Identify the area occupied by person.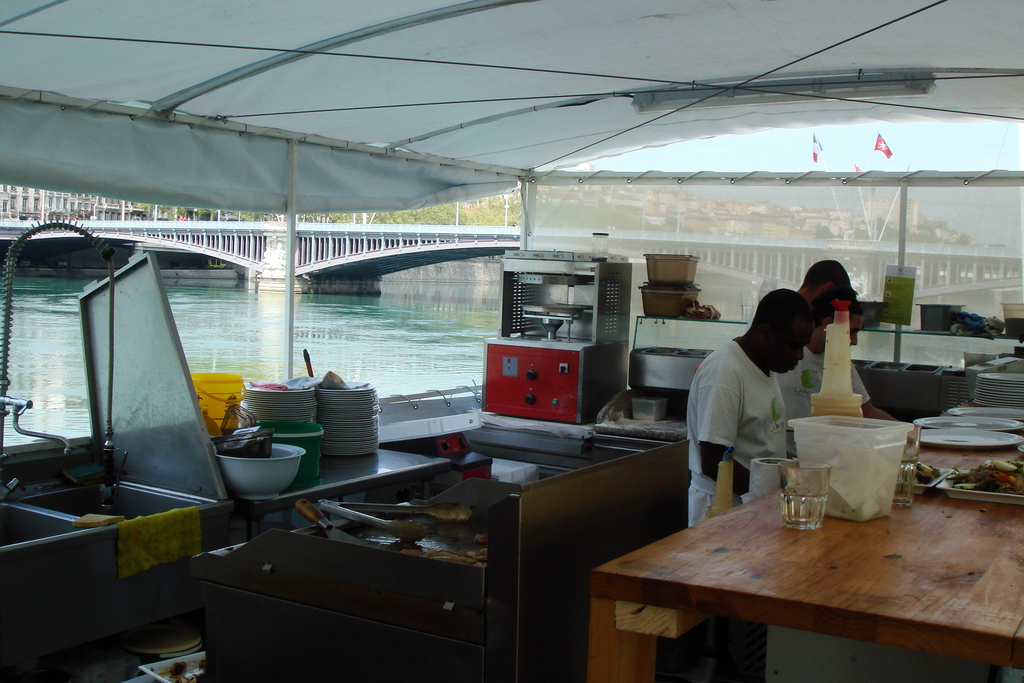
Area: BBox(803, 252, 855, 306).
